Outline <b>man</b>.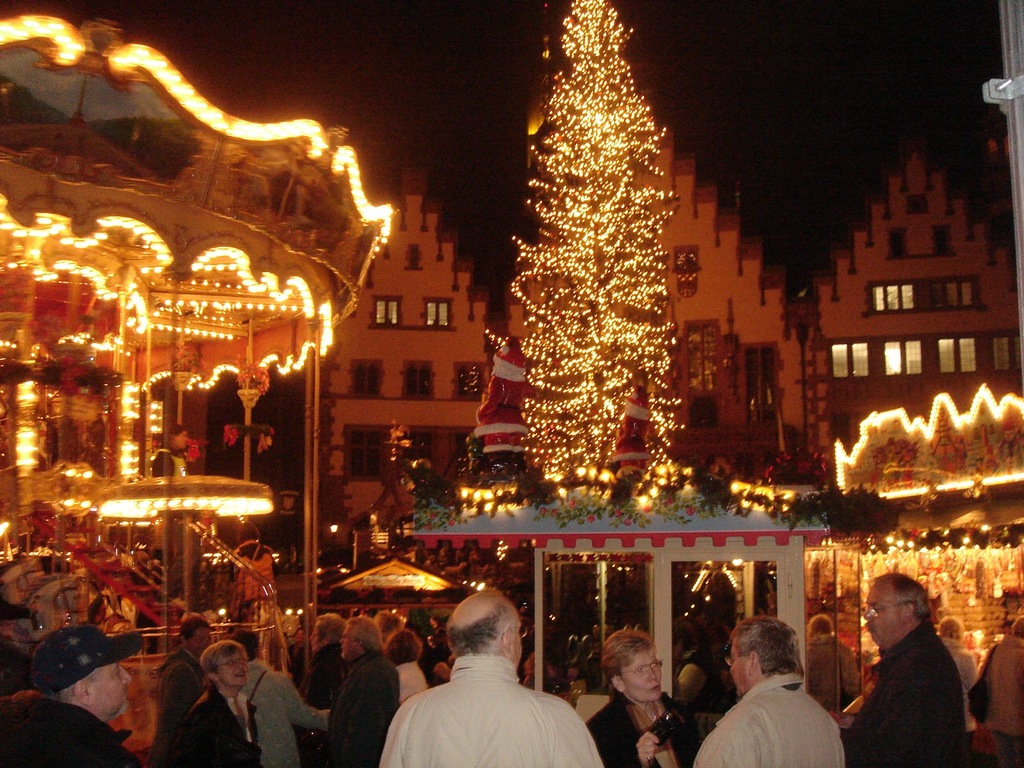
Outline: <bbox>692, 618, 845, 767</bbox>.
